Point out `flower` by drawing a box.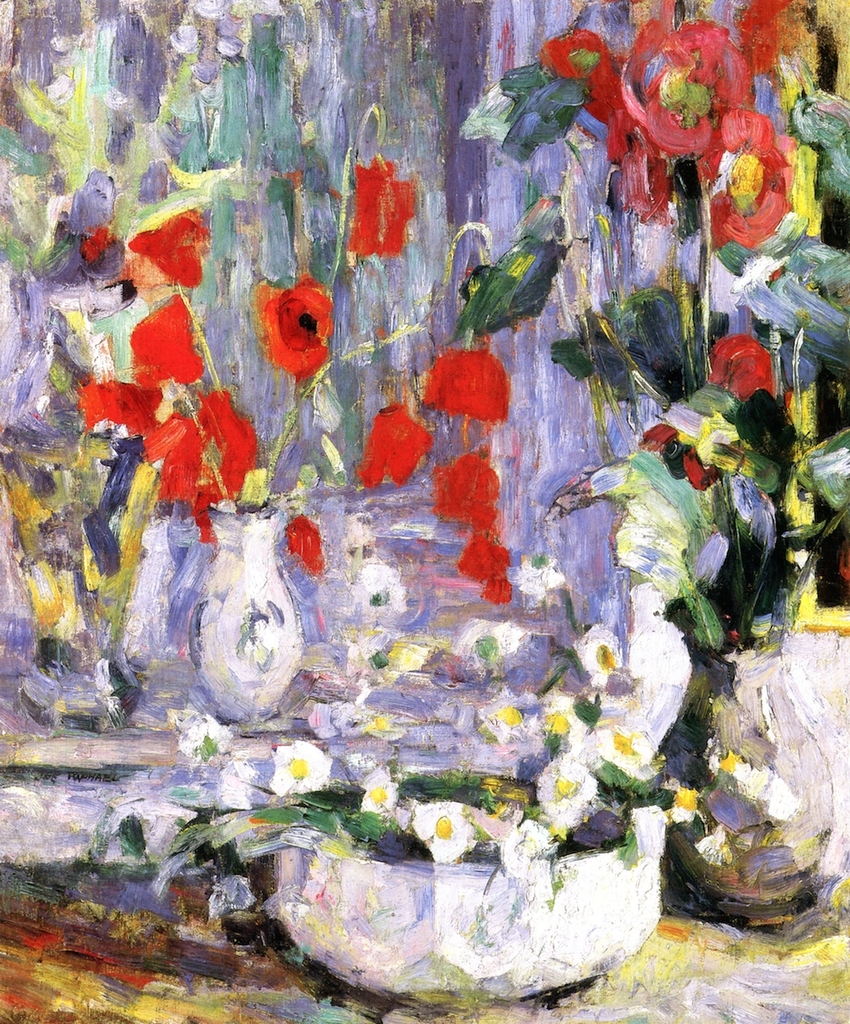
<box>125,300,181,377</box>.
